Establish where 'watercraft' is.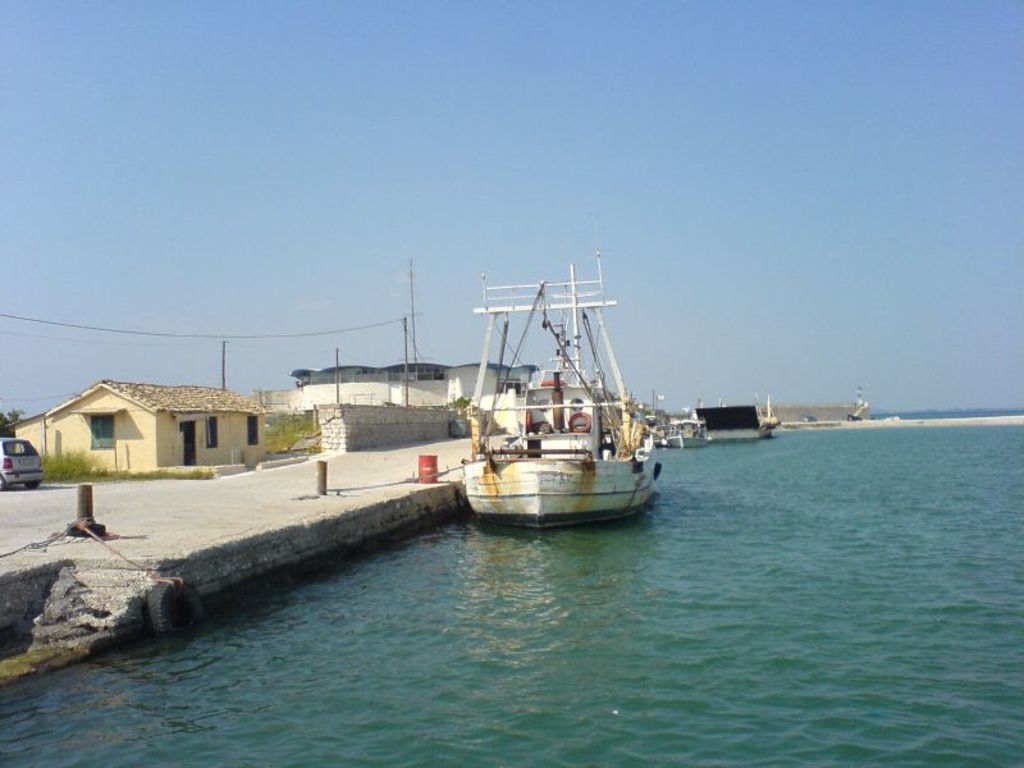
Established at crop(442, 252, 672, 536).
